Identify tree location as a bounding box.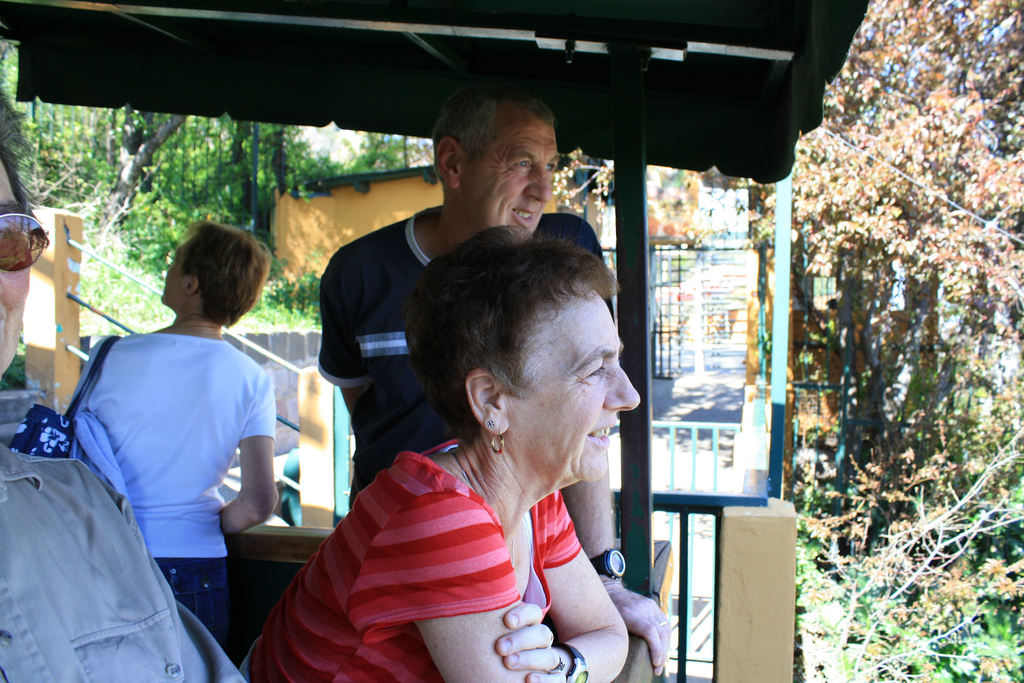
box=[643, 0, 1023, 562].
